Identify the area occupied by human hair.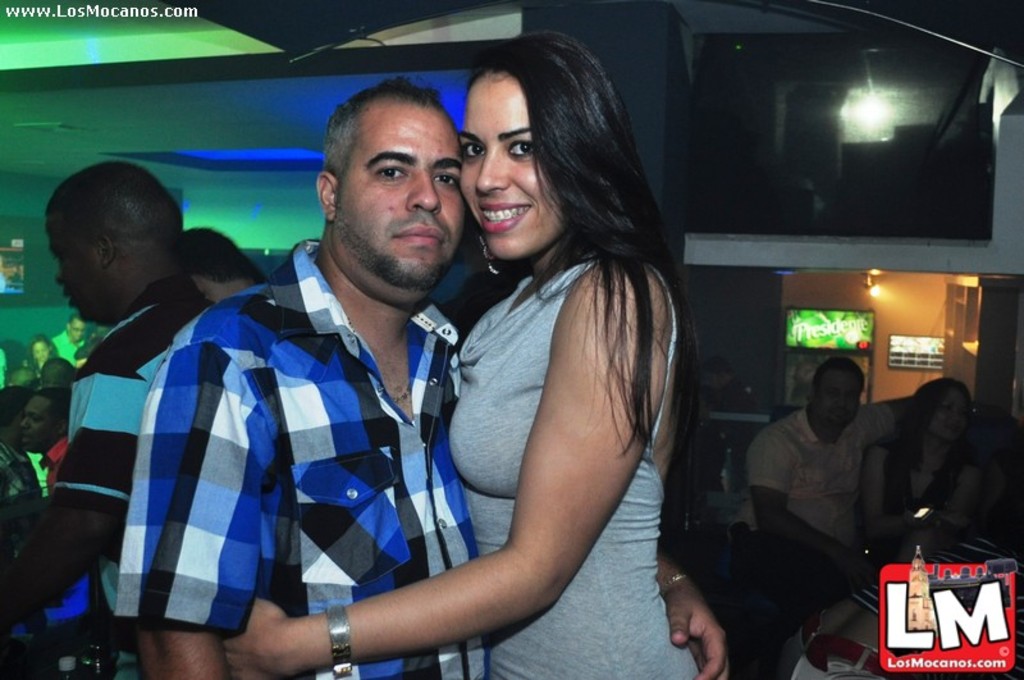
Area: [465, 29, 705, 517].
